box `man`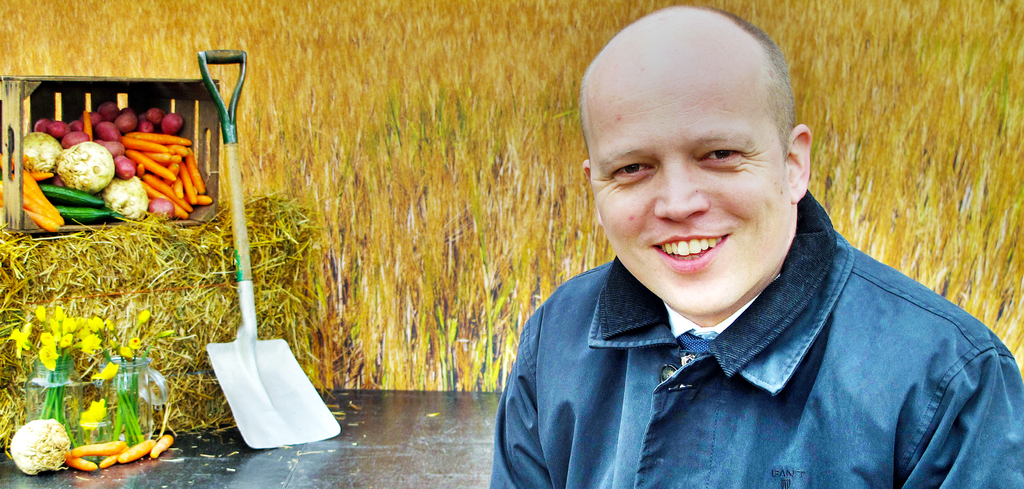
x1=441, y1=10, x2=1020, y2=482
